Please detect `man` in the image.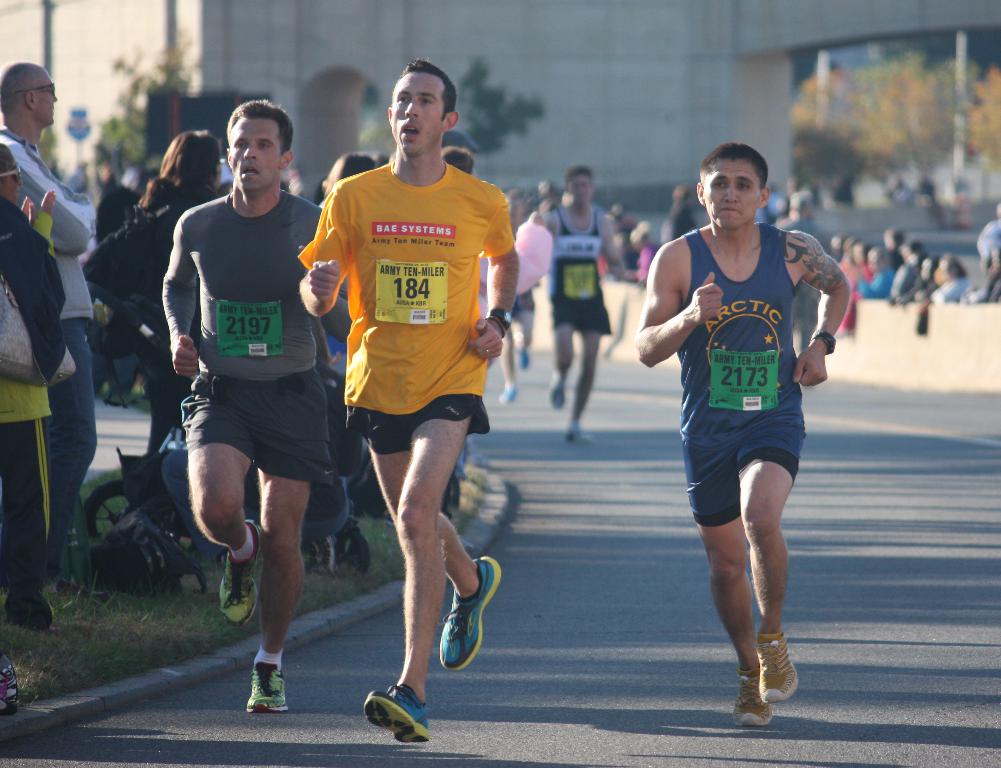
rect(531, 159, 628, 442).
